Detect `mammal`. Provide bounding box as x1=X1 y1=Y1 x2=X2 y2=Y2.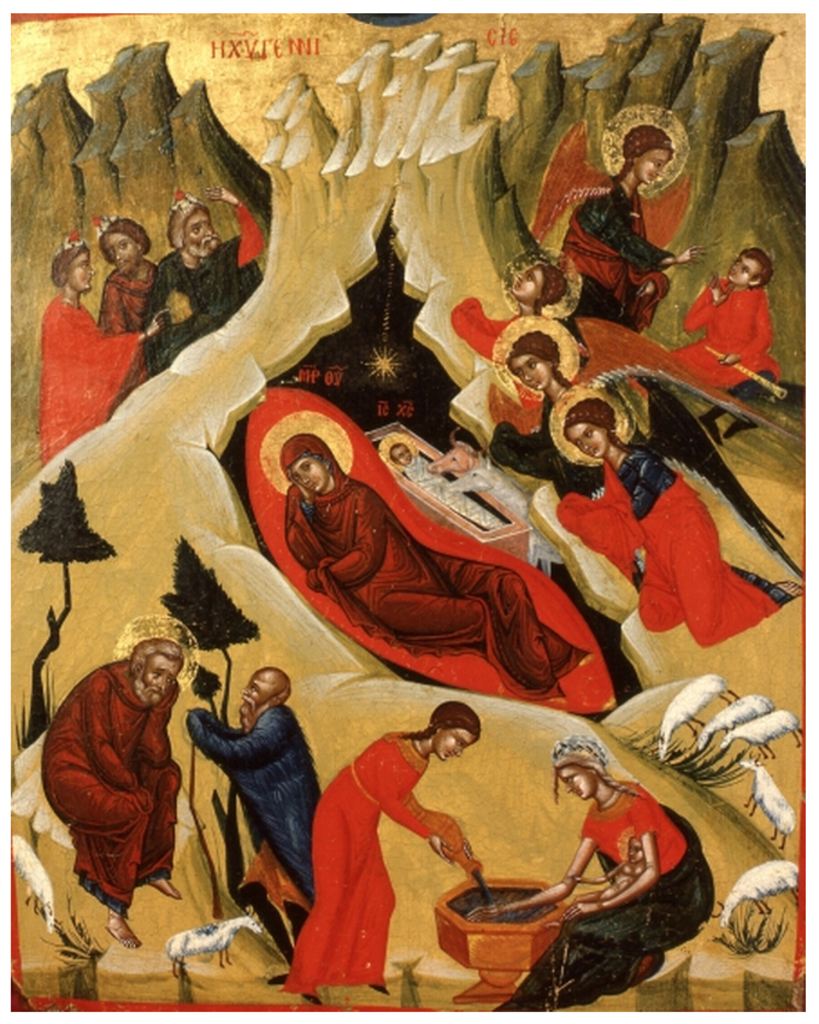
x1=30 y1=625 x2=199 y2=931.
